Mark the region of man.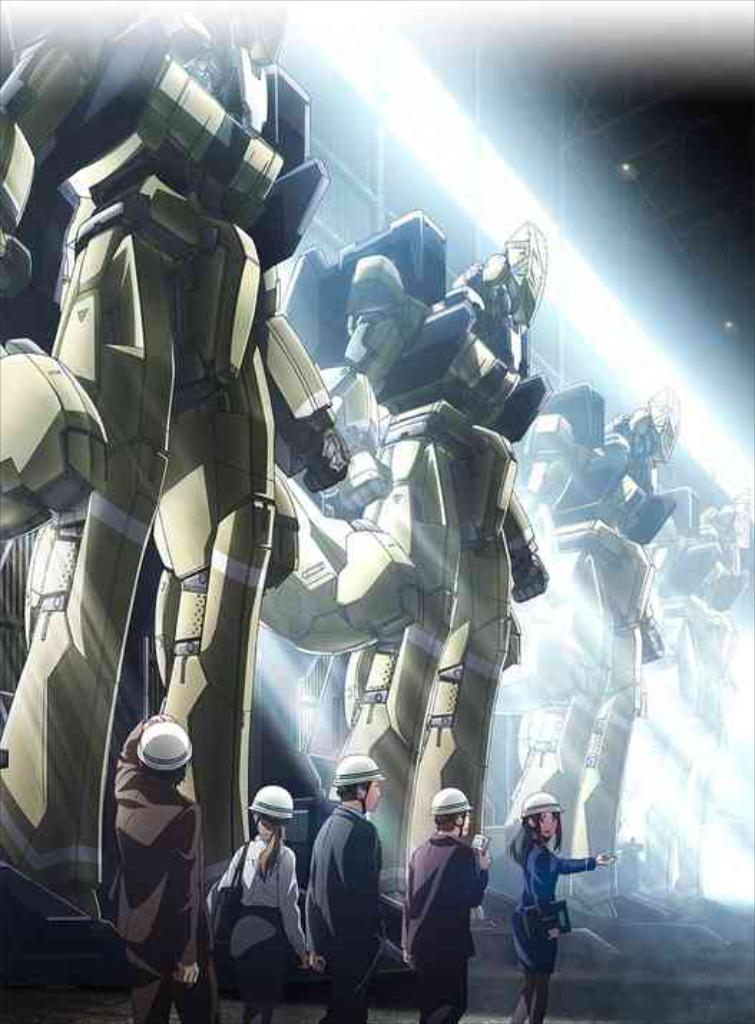
Region: locate(301, 756, 390, 1003).
